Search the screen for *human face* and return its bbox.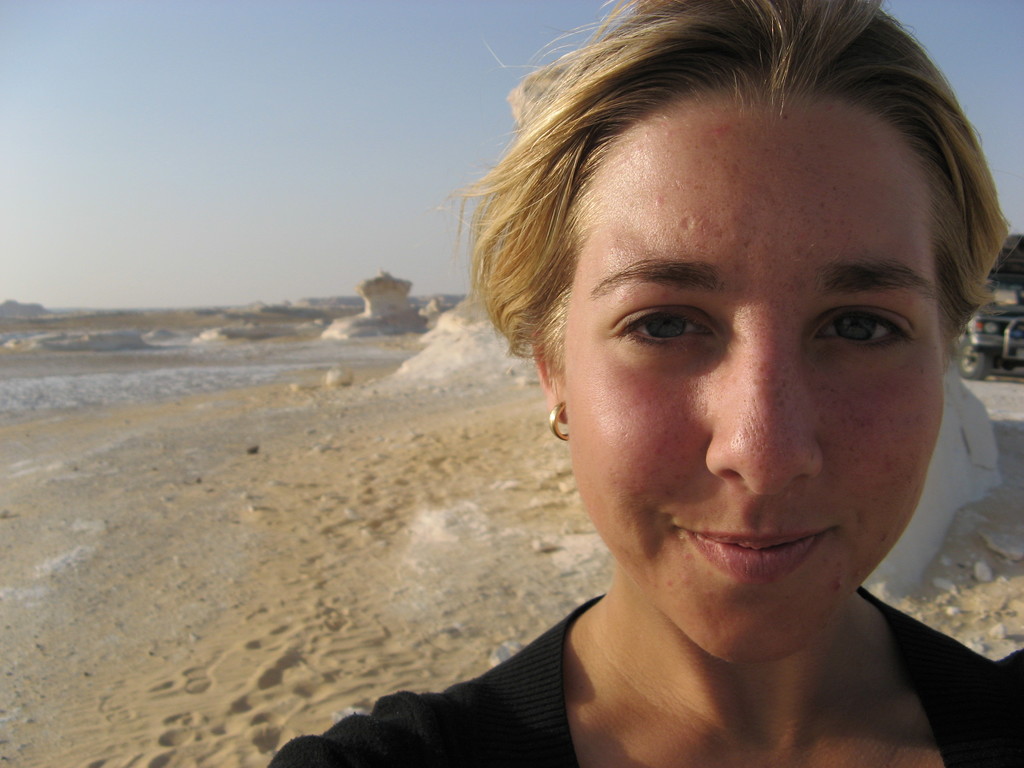
Found: <bbox>564, 89, 944, 663</bbox>.
